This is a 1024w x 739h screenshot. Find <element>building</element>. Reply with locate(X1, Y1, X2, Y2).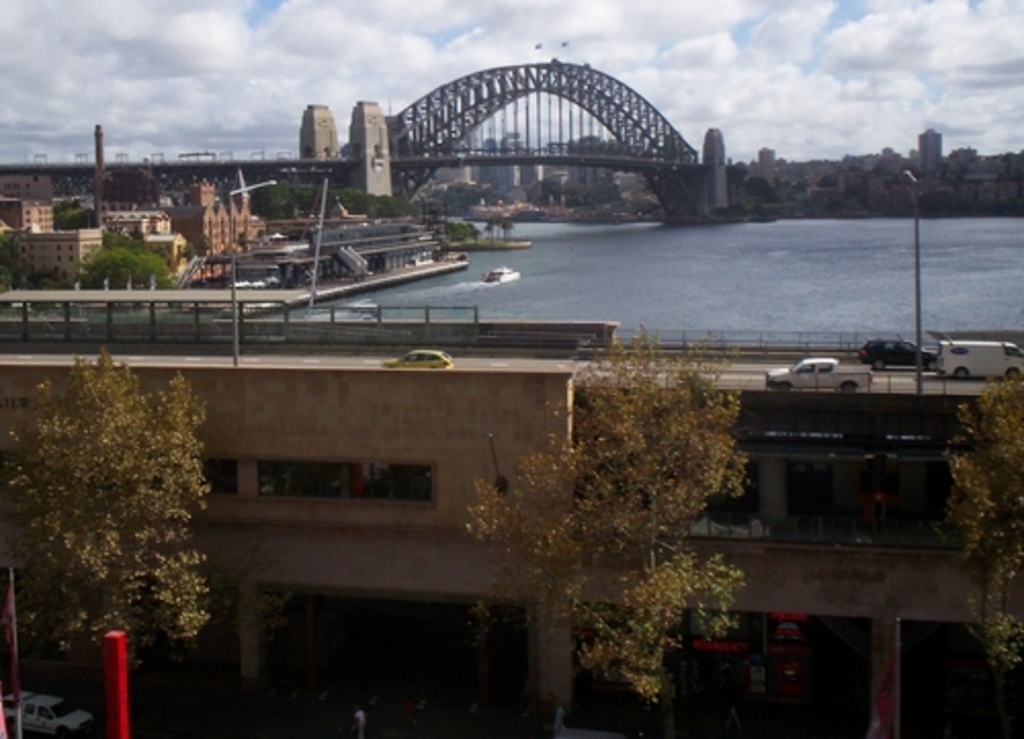
locate(0, 176, 266, 293).
